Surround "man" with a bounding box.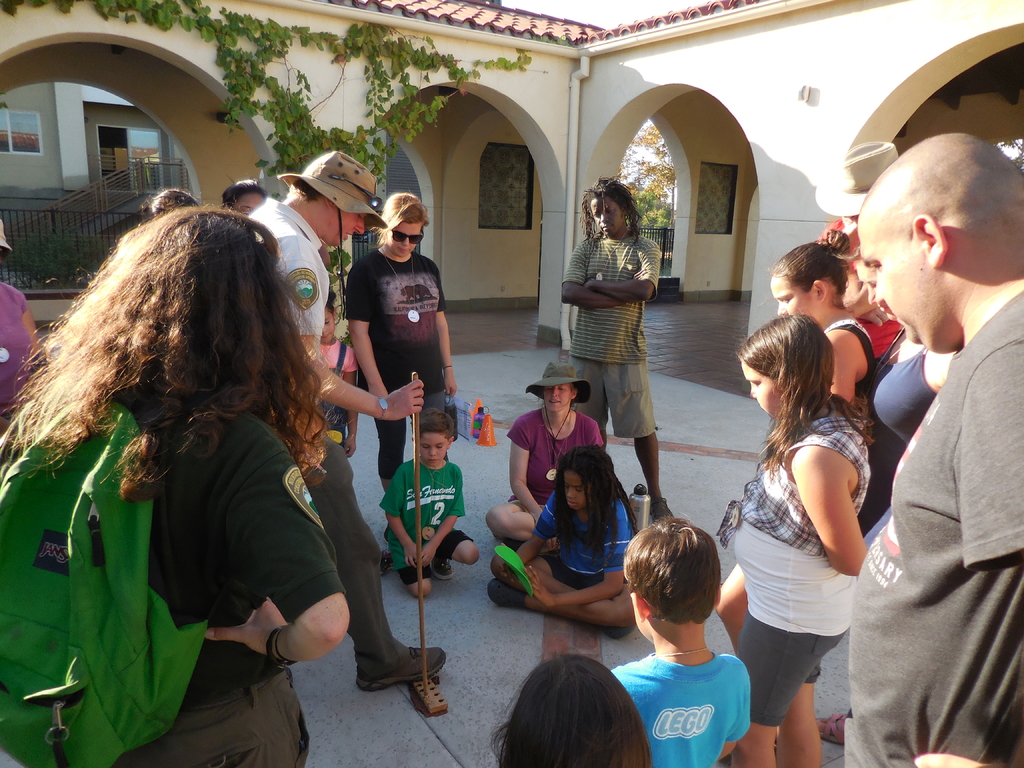
x1=831 y1=71 x2=1023 y2=758.
